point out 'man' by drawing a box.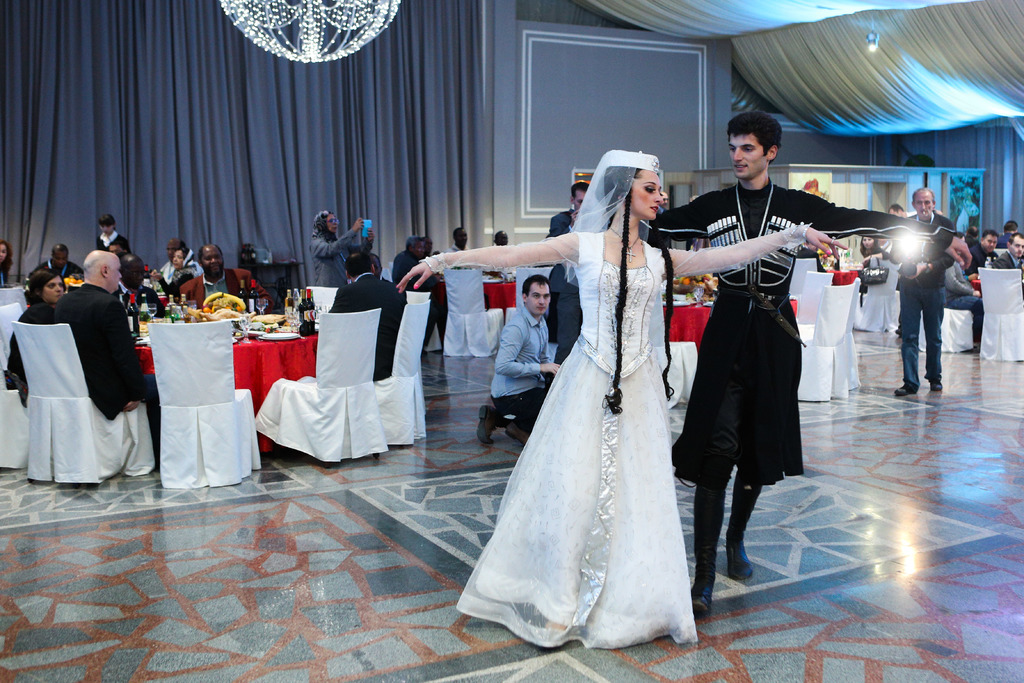
locate(116, 254, 165, 303).
